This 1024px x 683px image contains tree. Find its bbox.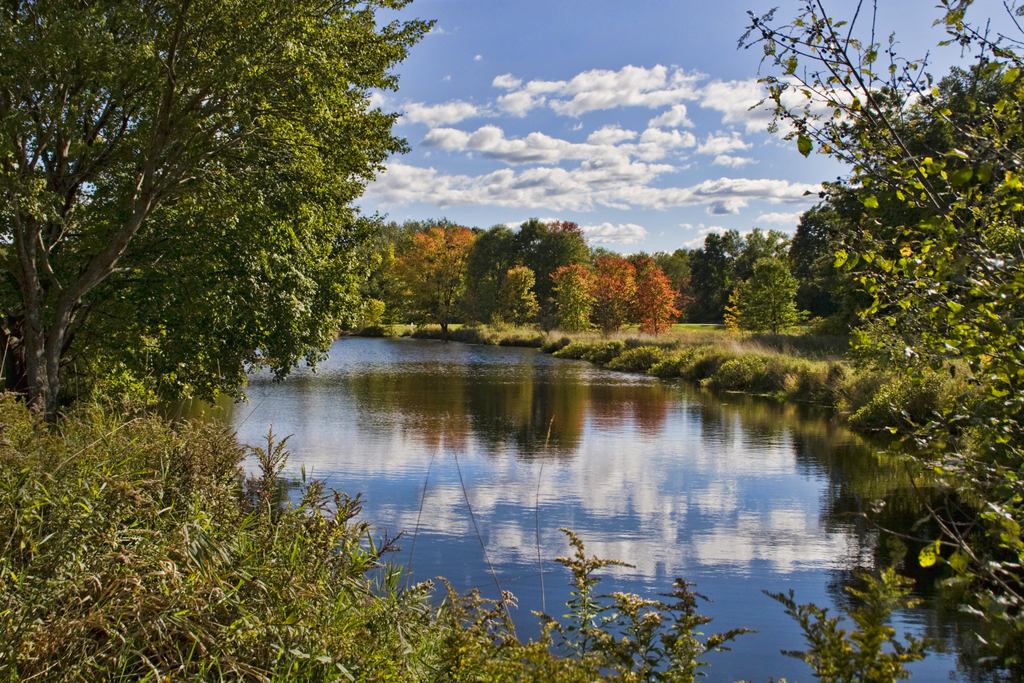
detection(0, 515, 748, 682).
